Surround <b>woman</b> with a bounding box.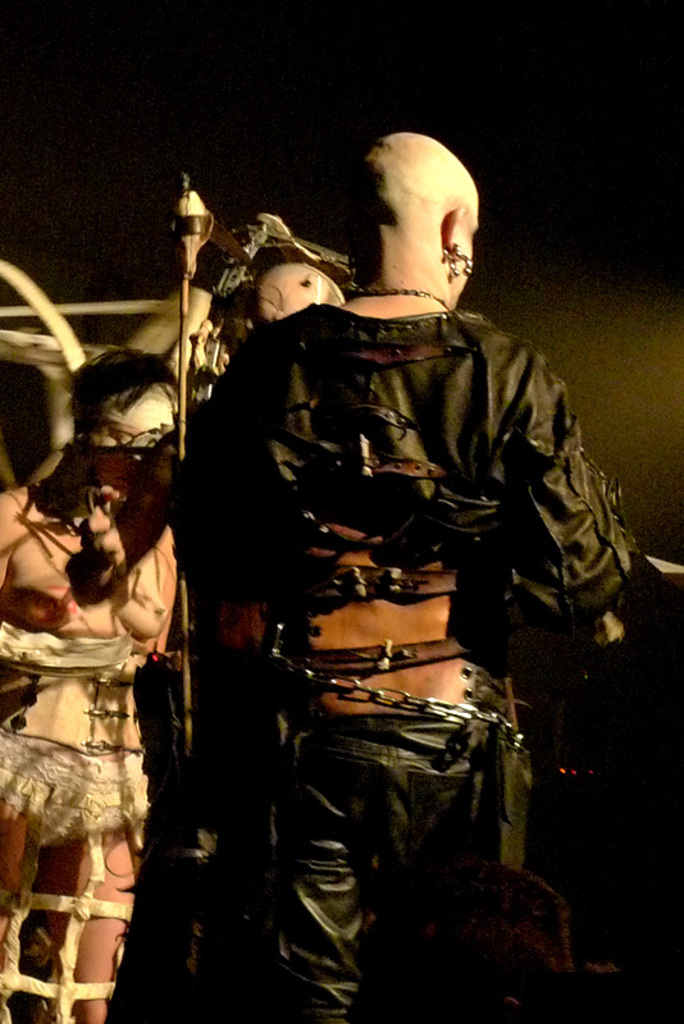
[9, 365, 190, 1014].
